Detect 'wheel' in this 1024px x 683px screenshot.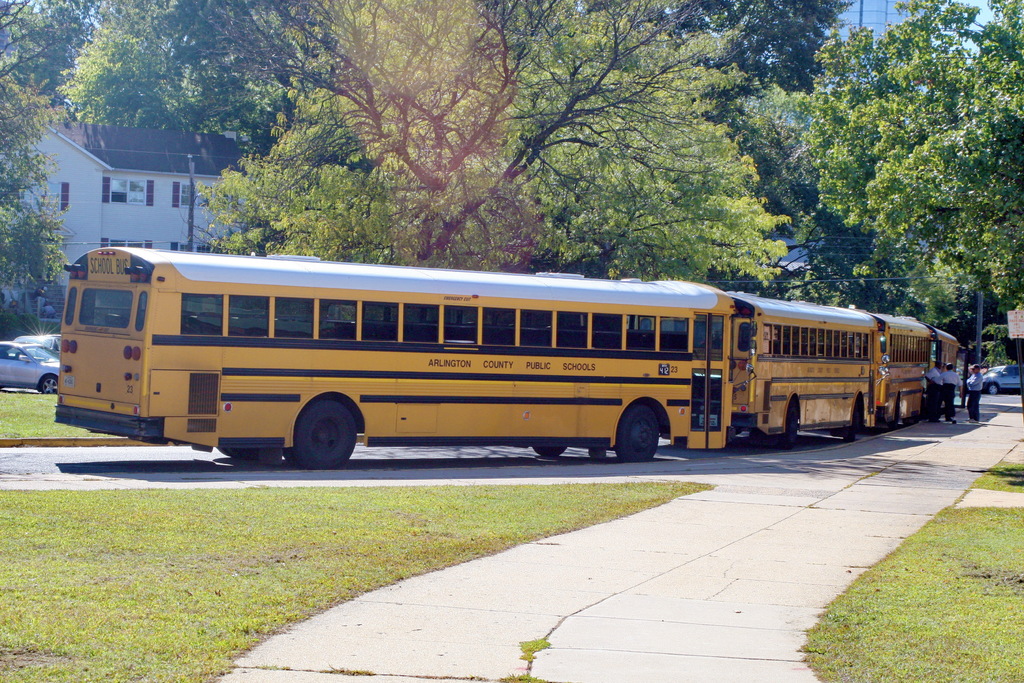
Detection: region(905, 411, 920, 424).
